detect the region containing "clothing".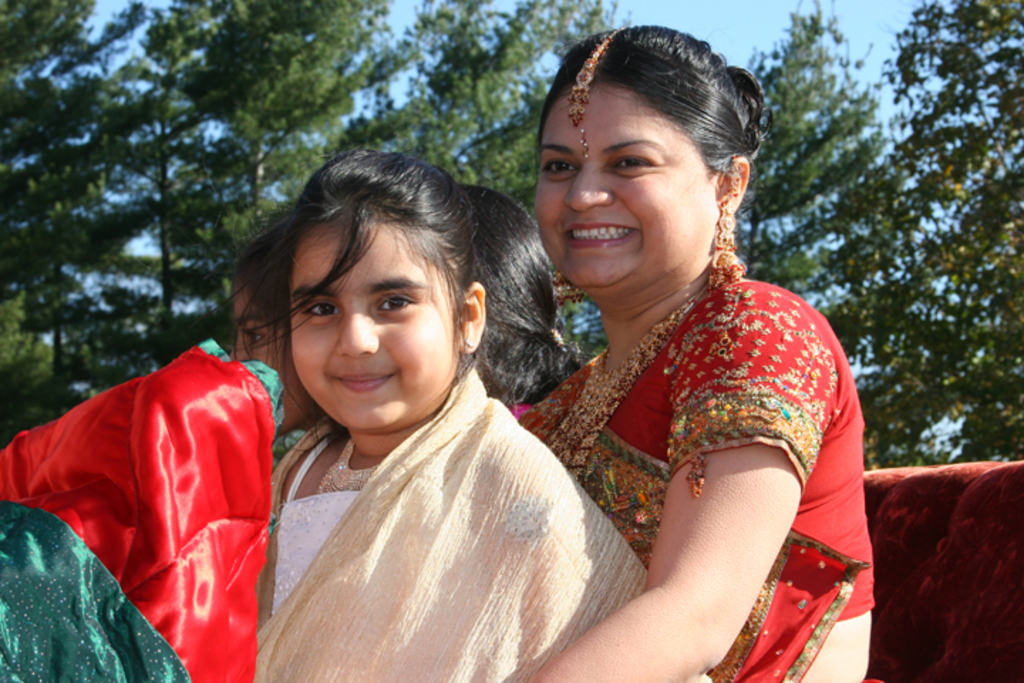
[x1=202, y1=332, x2=660, y2=670].
